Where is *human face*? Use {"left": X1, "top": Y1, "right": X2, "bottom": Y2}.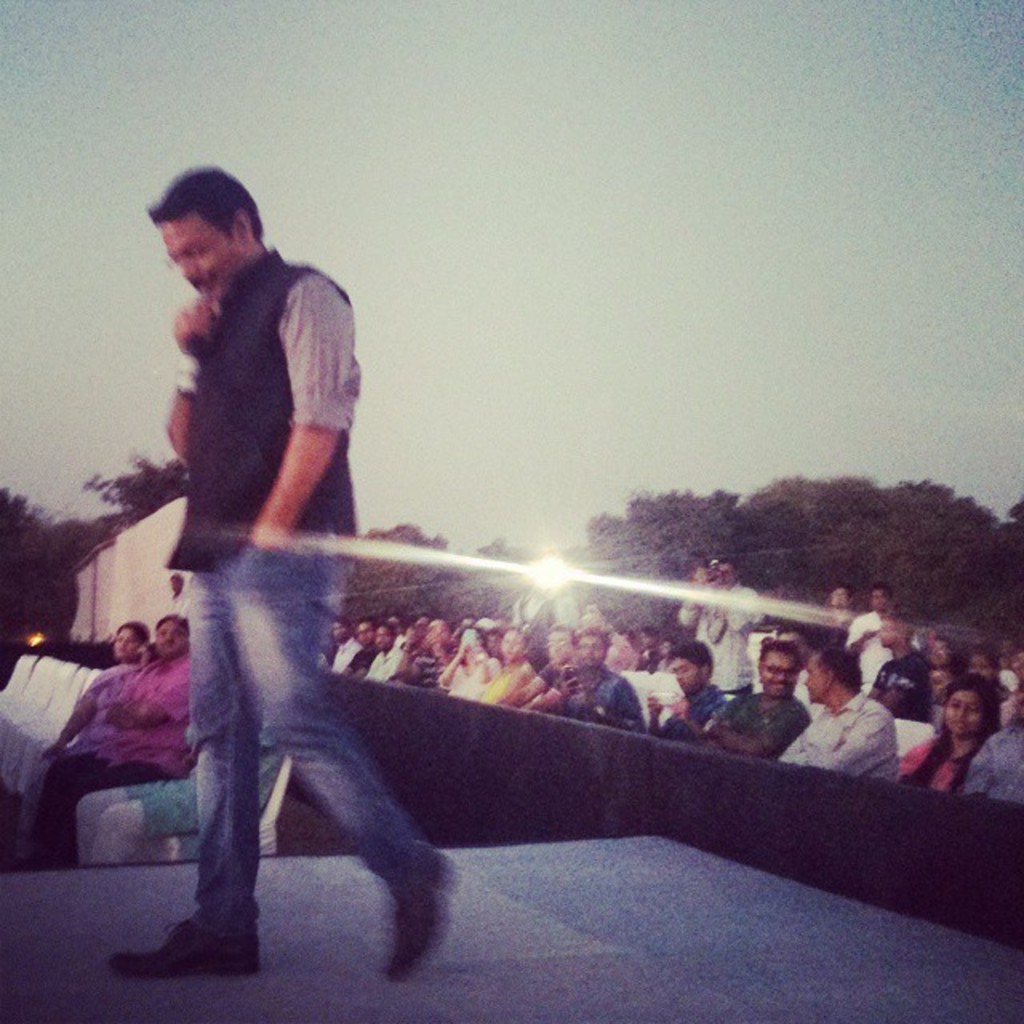
{"left": 157, "top": 210, "right": 229, "bottom": 307}.
